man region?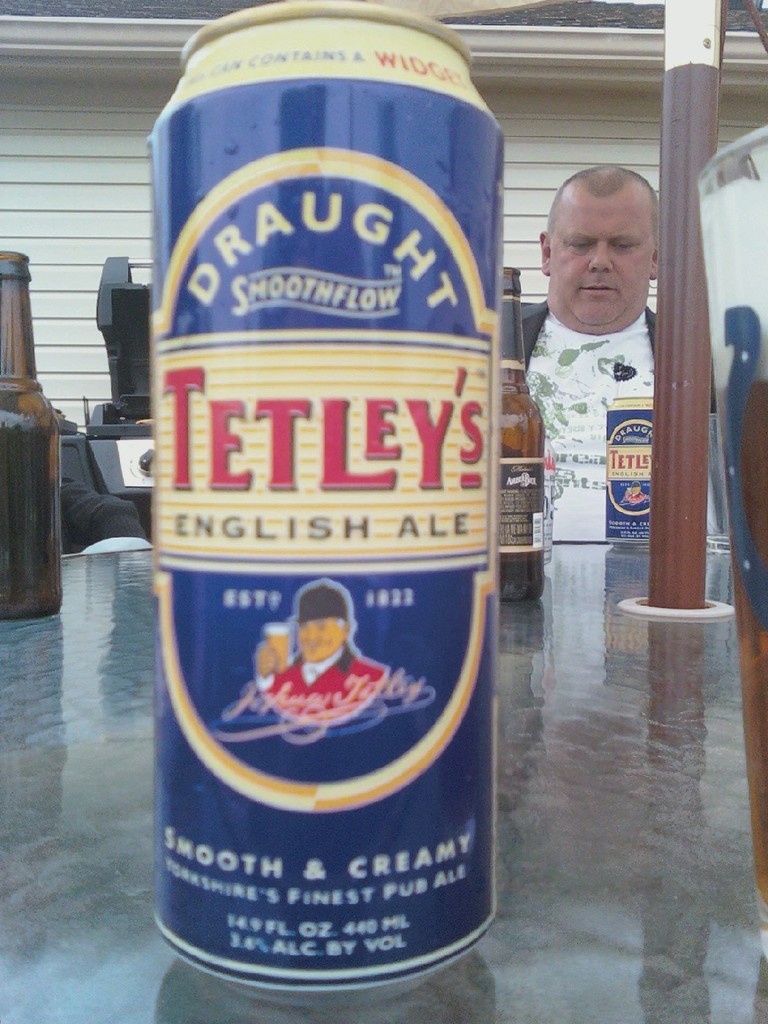
box=[251, 581, 391, 734]
